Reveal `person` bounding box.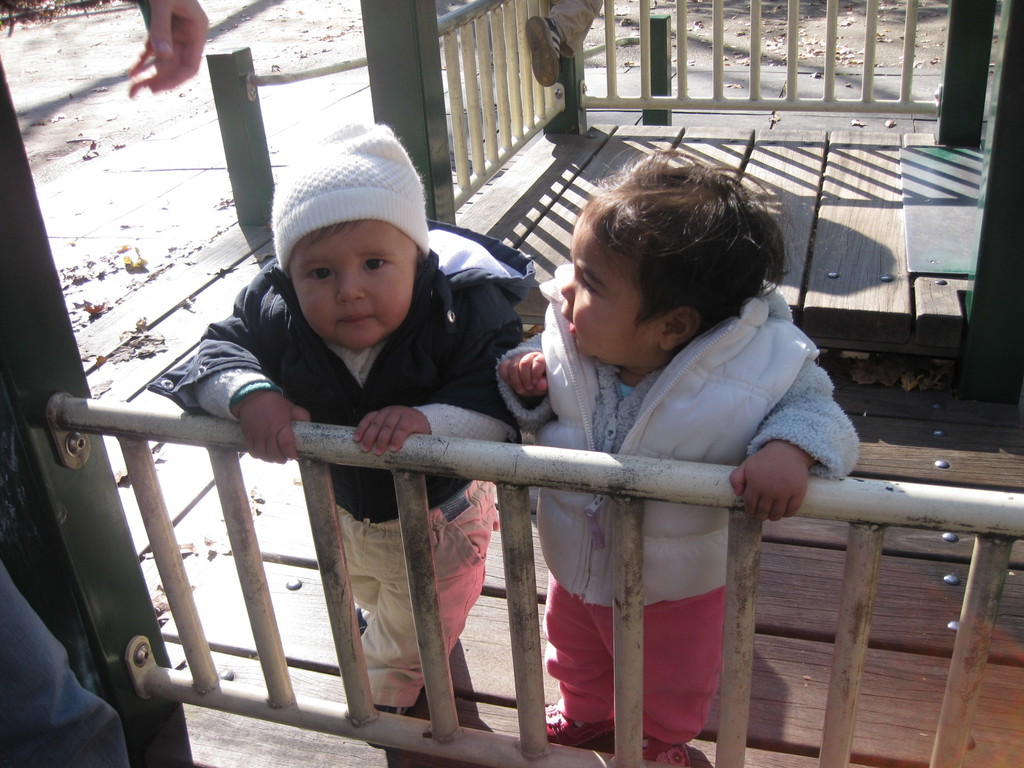
Revealed: bbox(0, 0, 209, 767).
